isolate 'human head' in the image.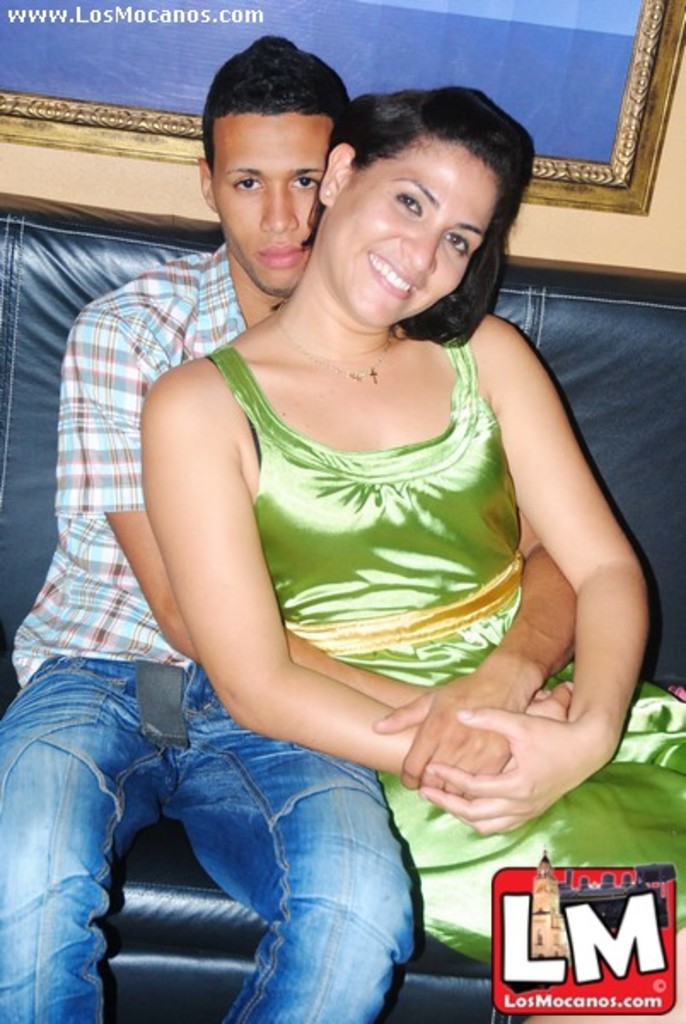
Isolated region: {"left": 191, "top": 31, "right": 346, "bottom": 292}.
